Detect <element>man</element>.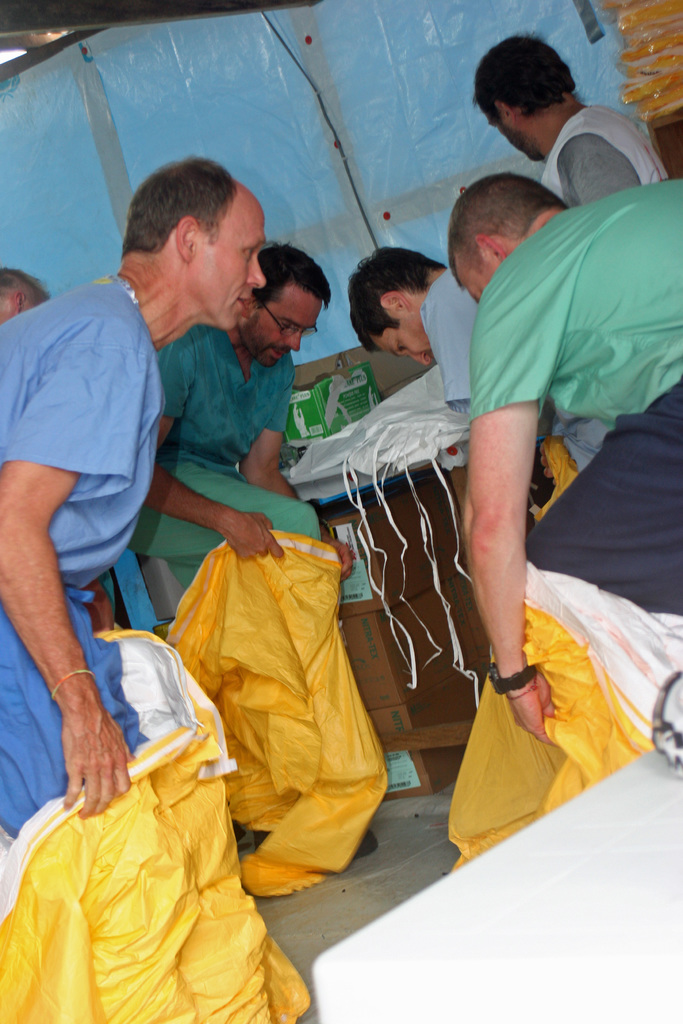
Detected at 0, 265, 48, 326.
